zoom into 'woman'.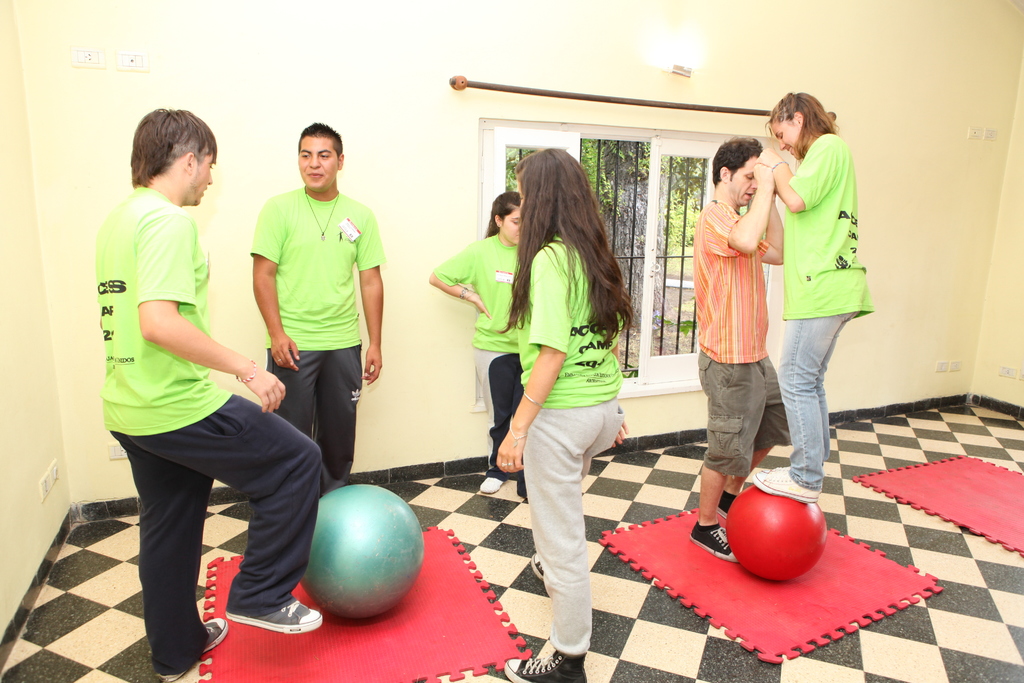
Zoom target: <box>754,92,876,495</box>.
